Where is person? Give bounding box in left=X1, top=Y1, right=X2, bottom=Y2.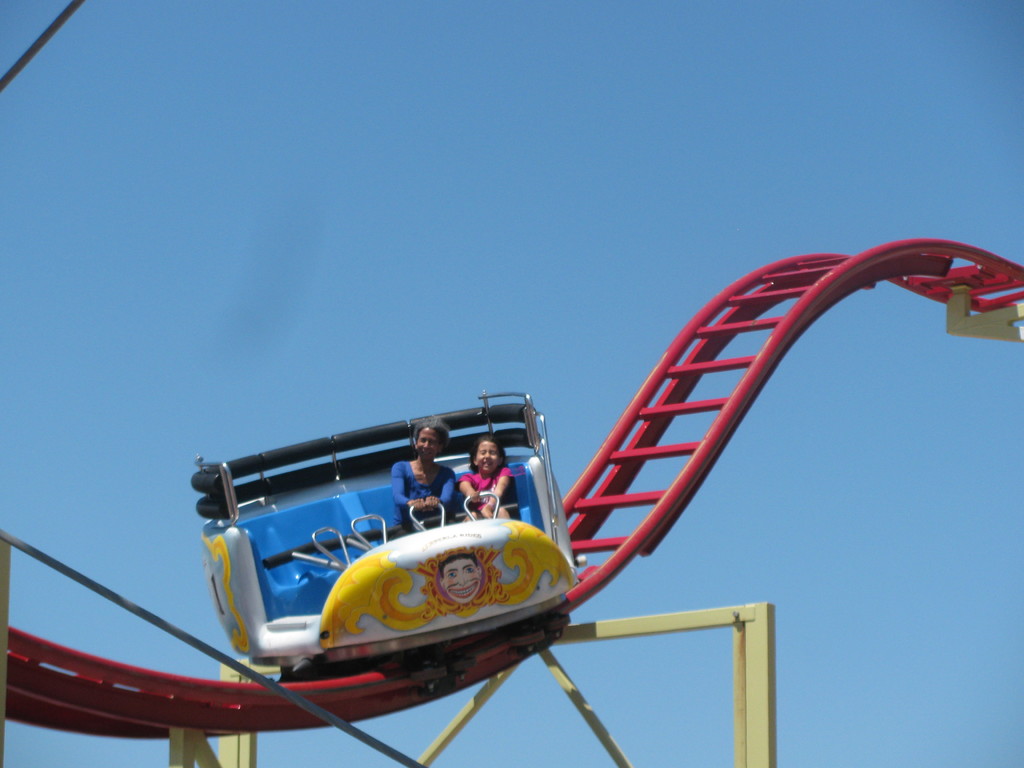
left=440, top=553, right=483, bottom=599.
